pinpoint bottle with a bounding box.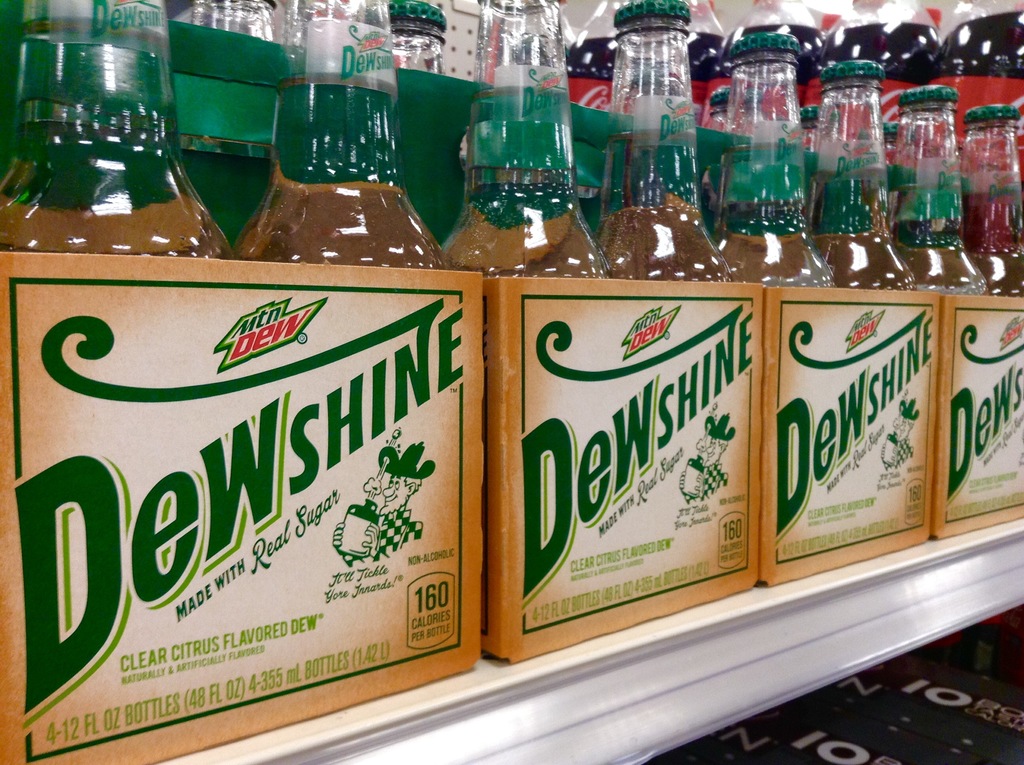
799:94:838:190.
